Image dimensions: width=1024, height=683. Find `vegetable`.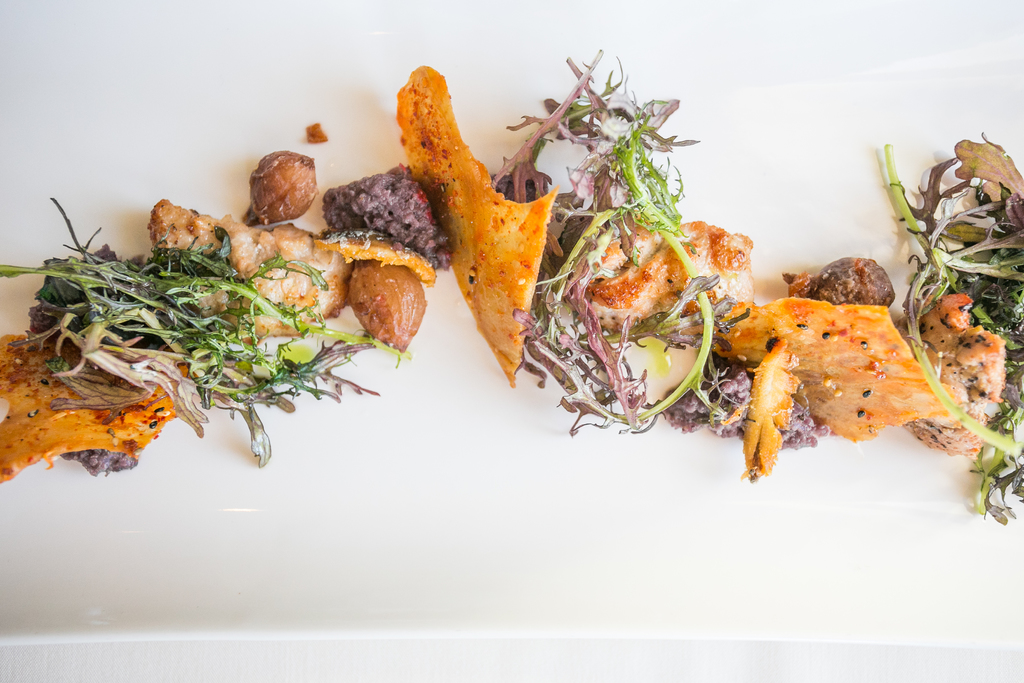
<bbox>242, 149, 314, 226</bbox>.
